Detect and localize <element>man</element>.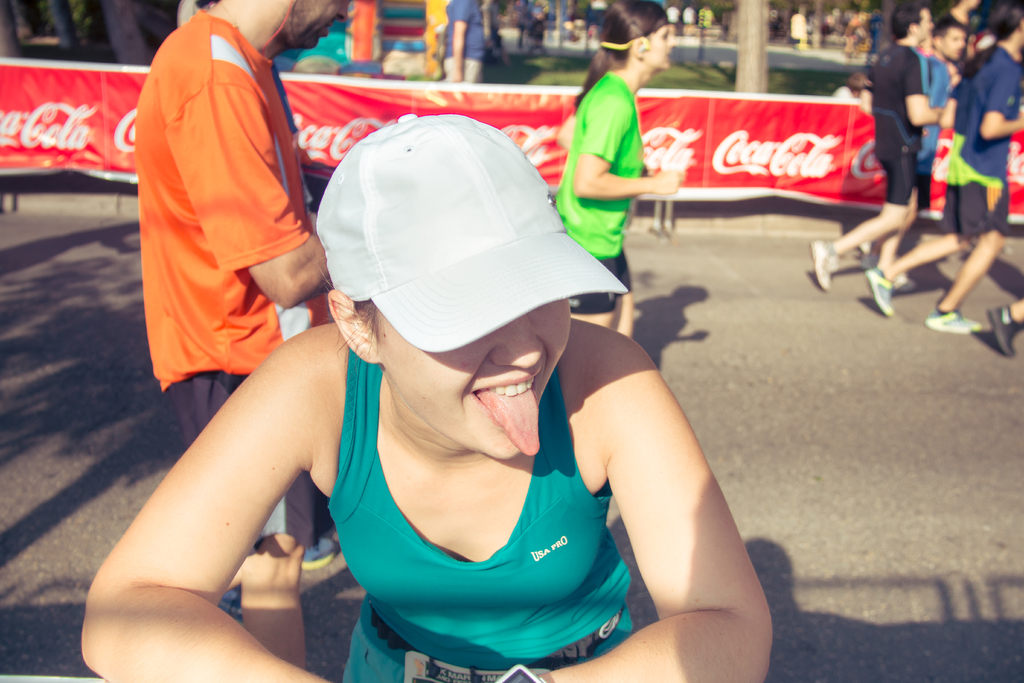
Localized at {"left": 477, "top": 0, "right": 512, "bottom": 69}.
